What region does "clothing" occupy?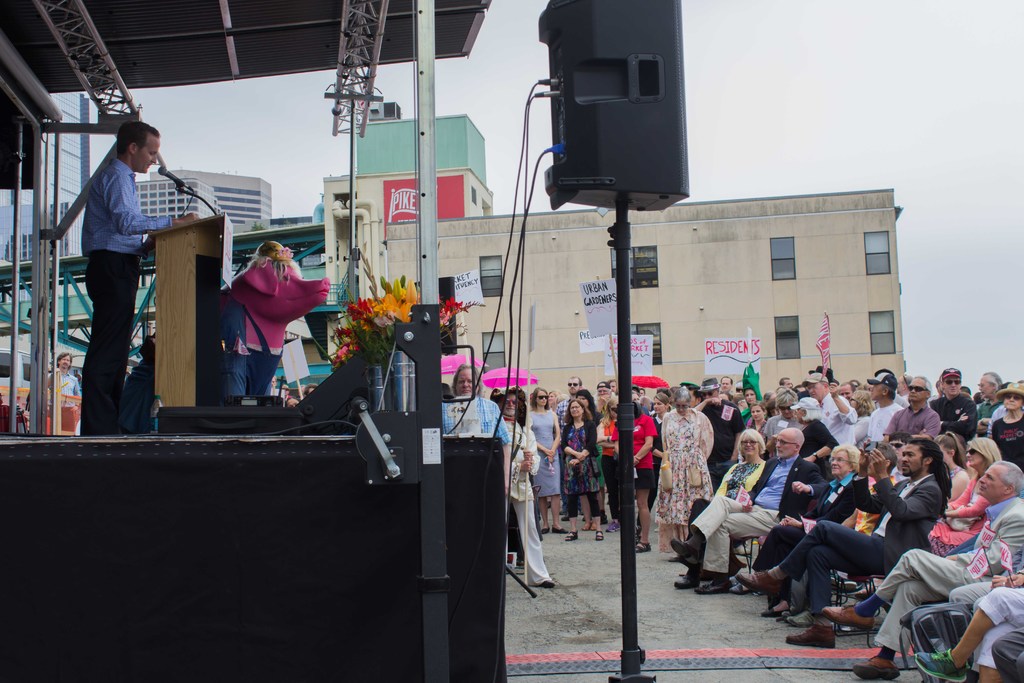
x1=987, y1=407, x2=1023, y2=461.
